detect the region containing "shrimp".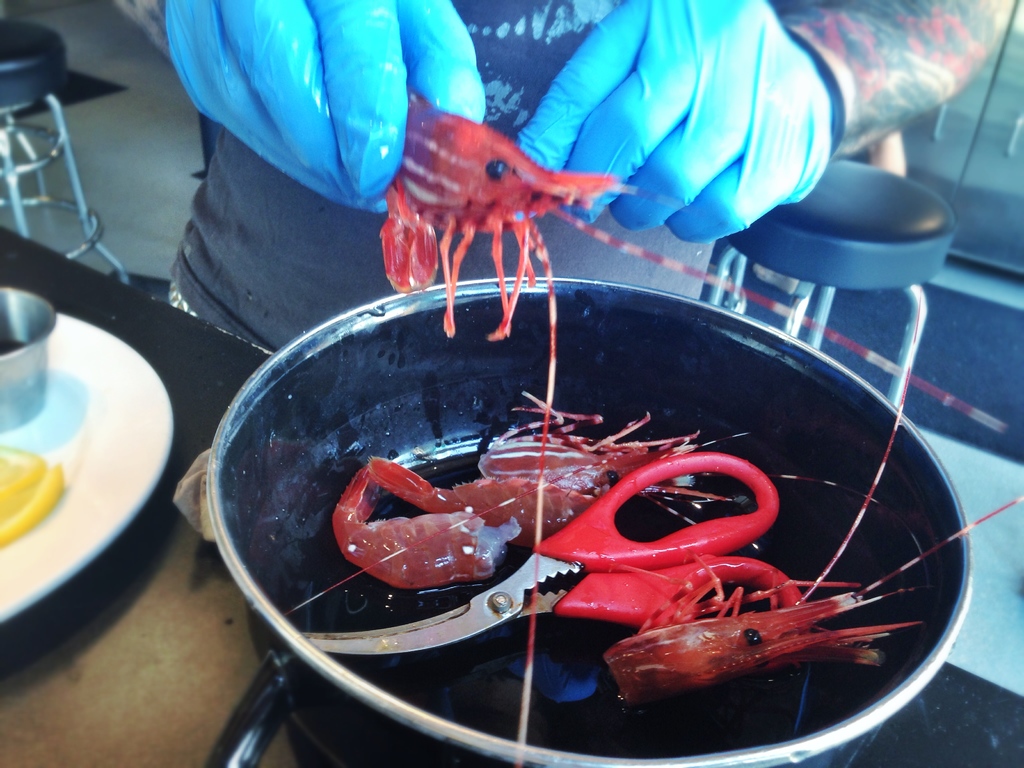
pyautogui.locateOnScreen(600, 286, 1023, 712).
